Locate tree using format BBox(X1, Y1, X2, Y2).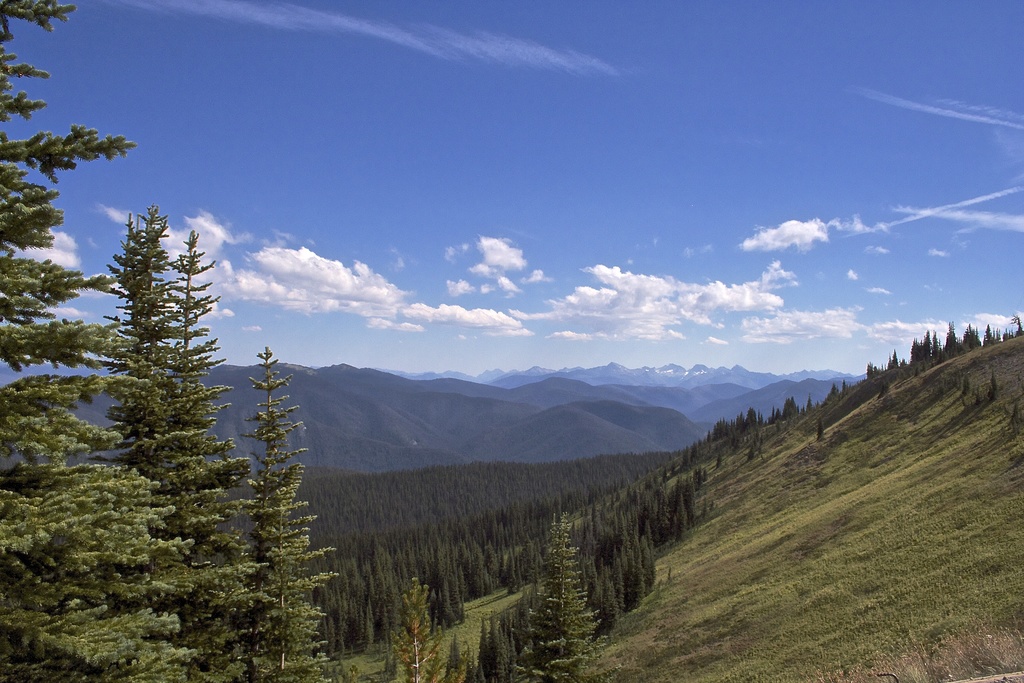
BBox(884, 349, 894, 368).
